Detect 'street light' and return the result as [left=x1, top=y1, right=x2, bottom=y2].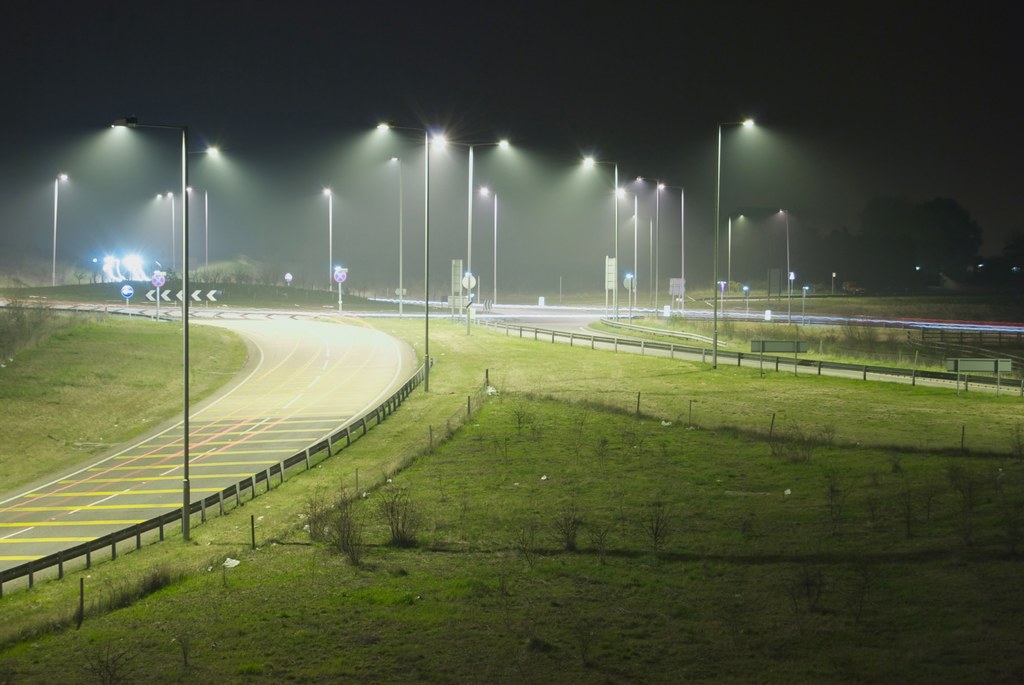
[left=189, top=139, right=220, bottom=165].
